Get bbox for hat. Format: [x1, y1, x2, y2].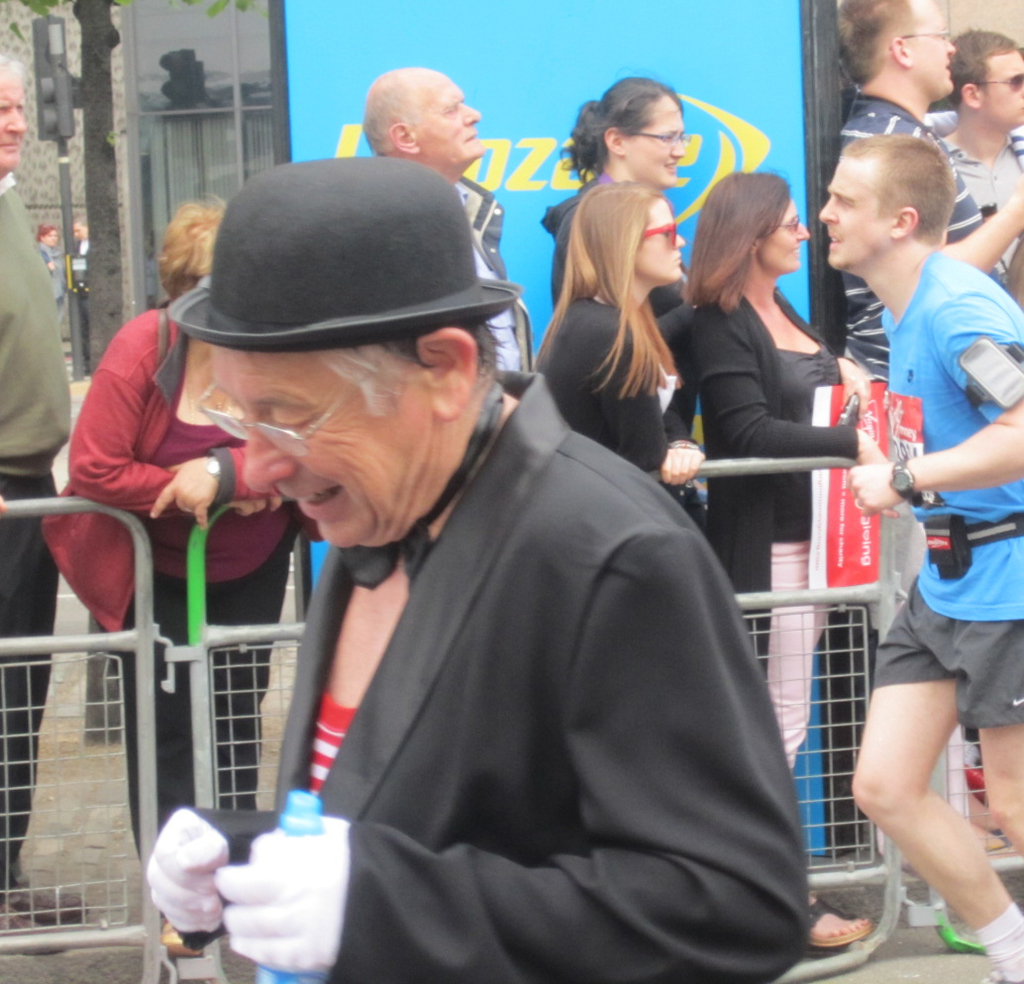
[168, 154, 518, 357].
